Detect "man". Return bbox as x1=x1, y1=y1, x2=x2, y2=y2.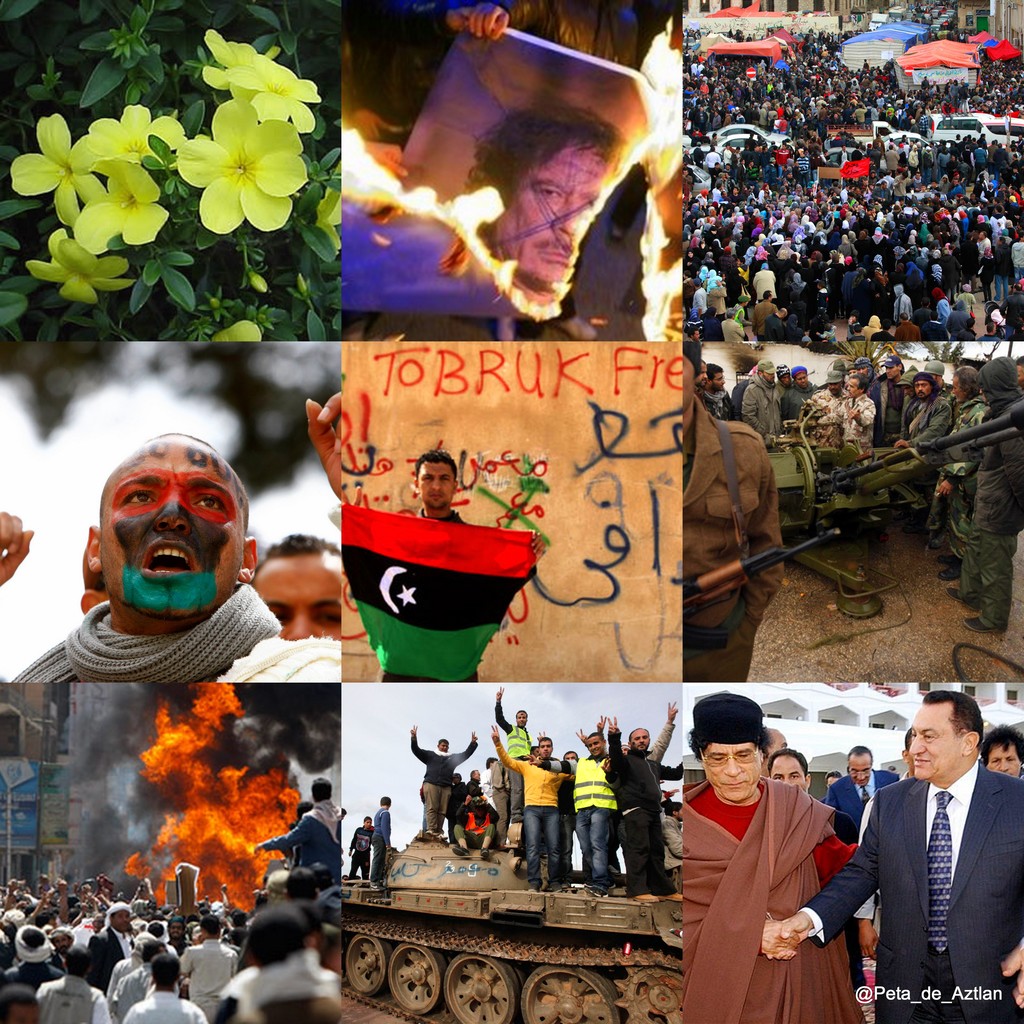
x1=342, y1=451, x2=545, y2=681.
